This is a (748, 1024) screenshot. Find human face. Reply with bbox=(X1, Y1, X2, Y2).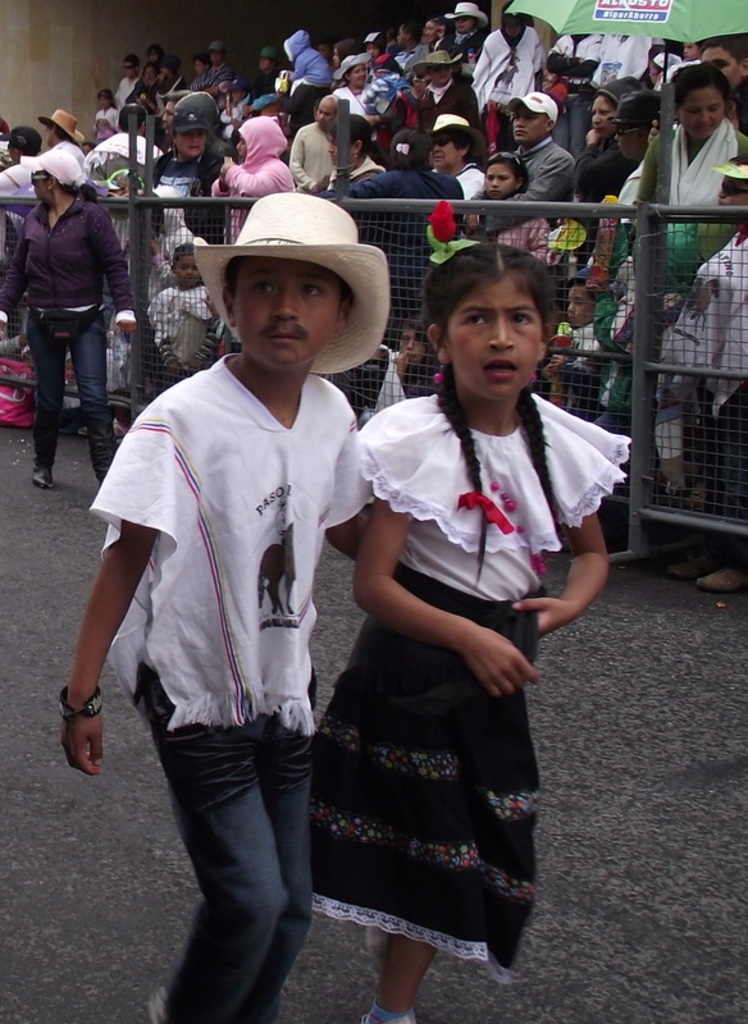
bbox=(236, 134, 250, 161).
